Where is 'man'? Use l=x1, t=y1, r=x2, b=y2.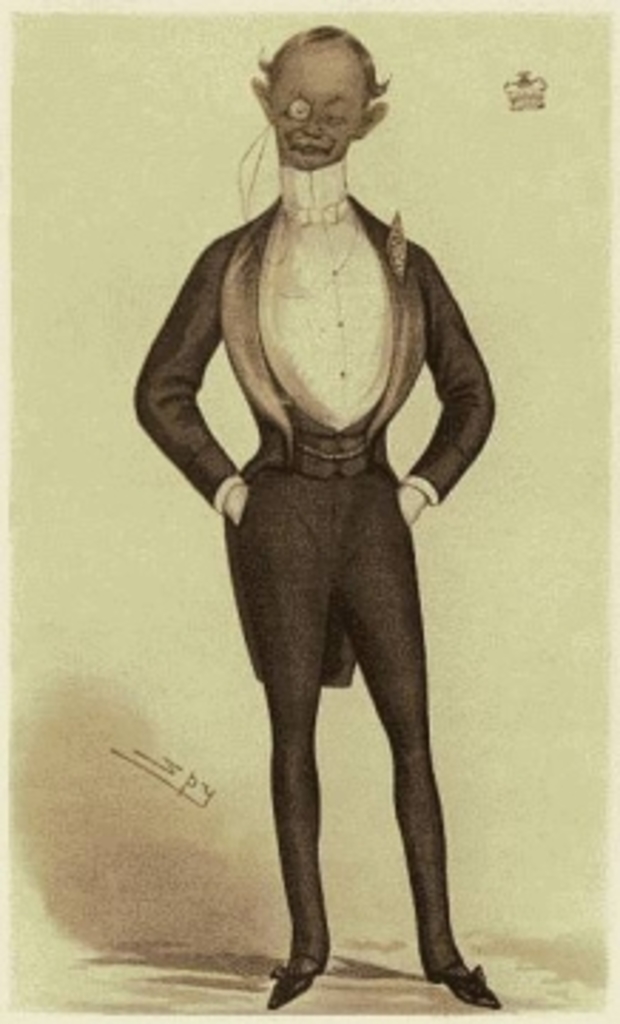
l=119, t=0, r=503, b=1023.
